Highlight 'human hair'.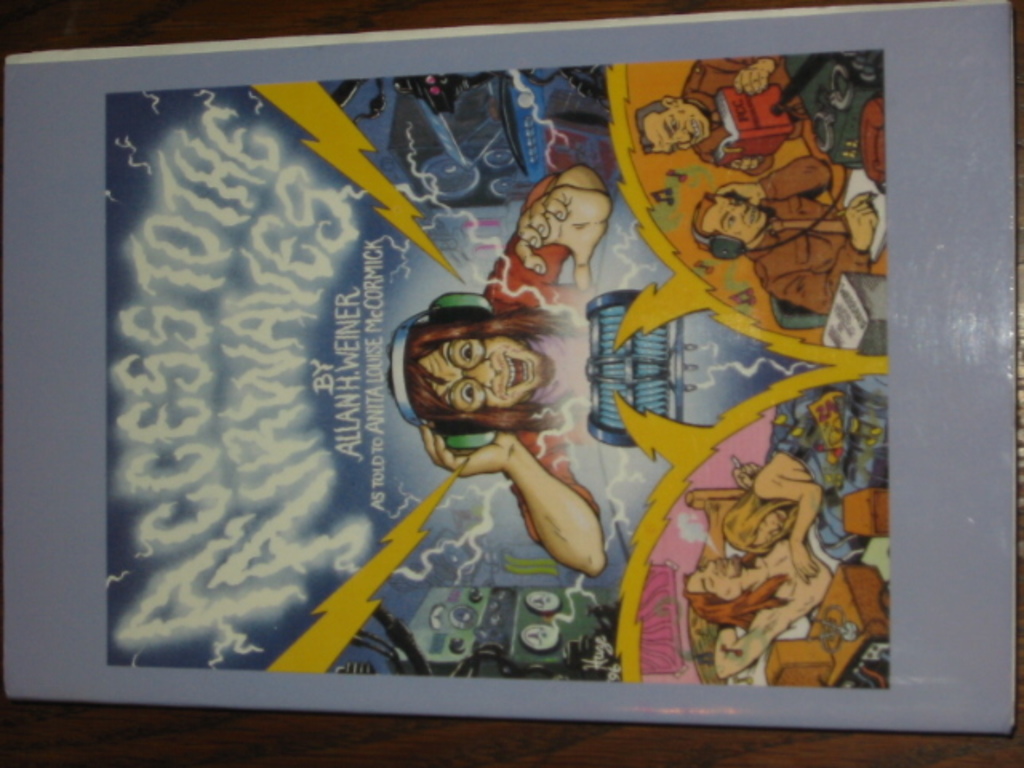
Highlighted region: locate(637, 96, 672, 157).
